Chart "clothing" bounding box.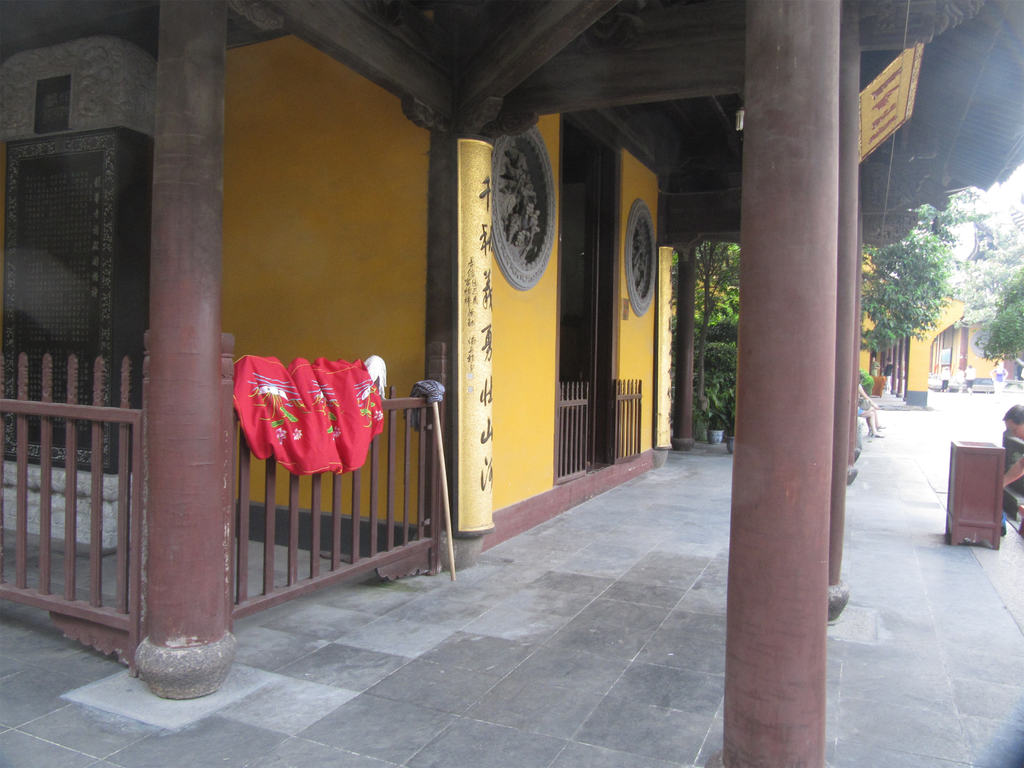
Charted: (230,355,396,509).
